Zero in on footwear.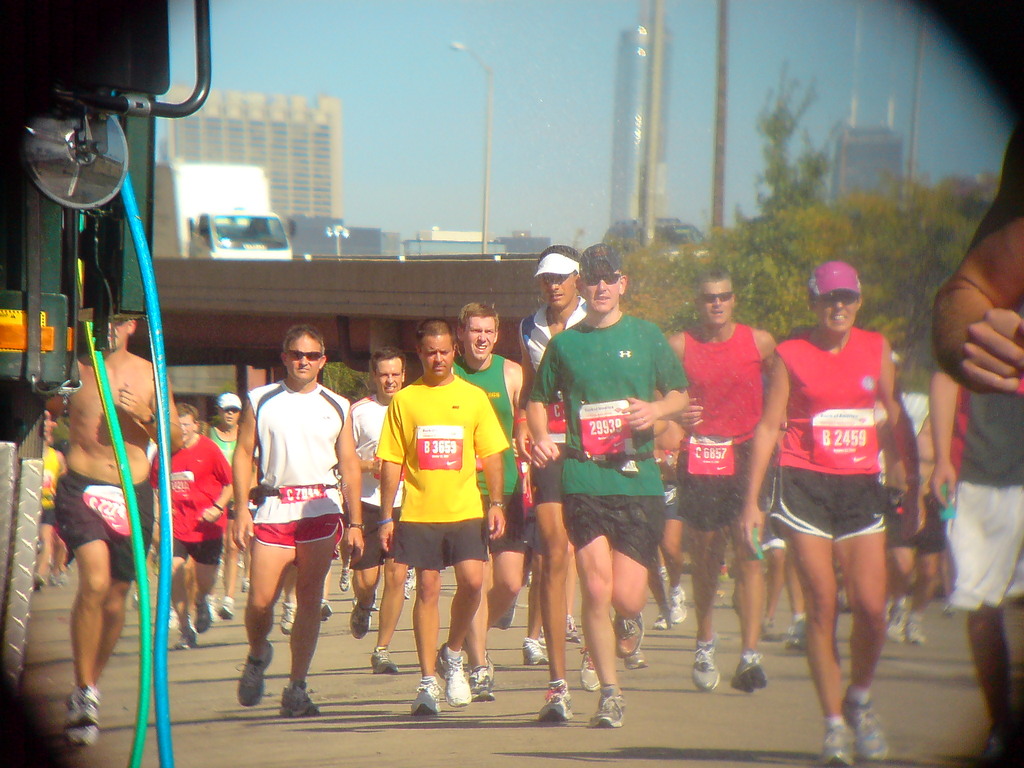
Zeroed in: <bbox>670, 584, 690, 625</bbox>.
